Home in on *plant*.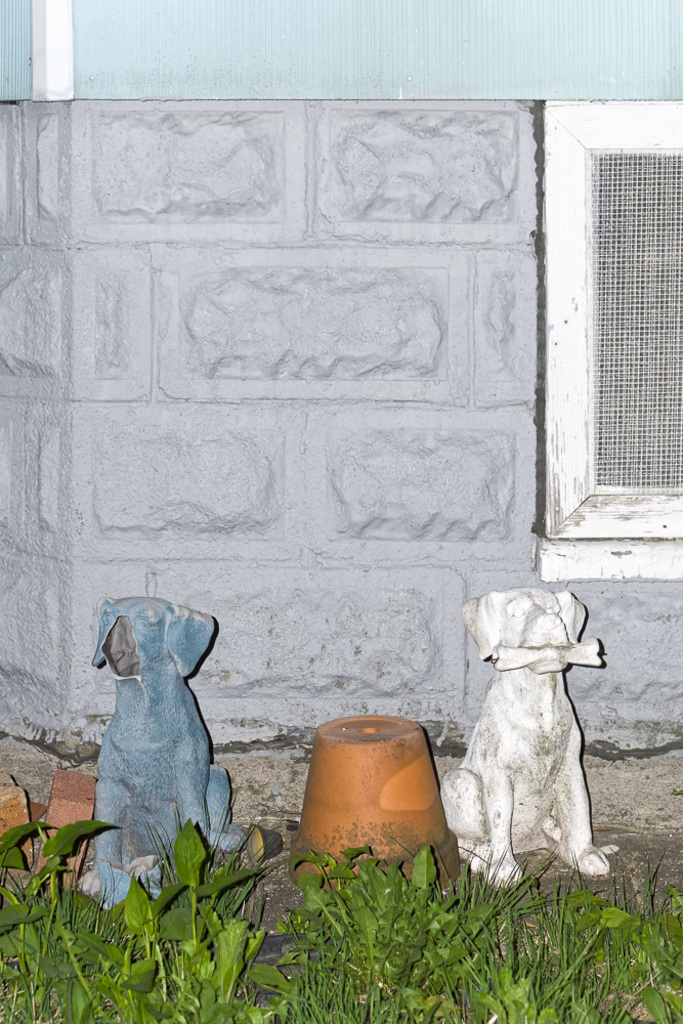
Homed in at box(452, 842, 682, 1023).
